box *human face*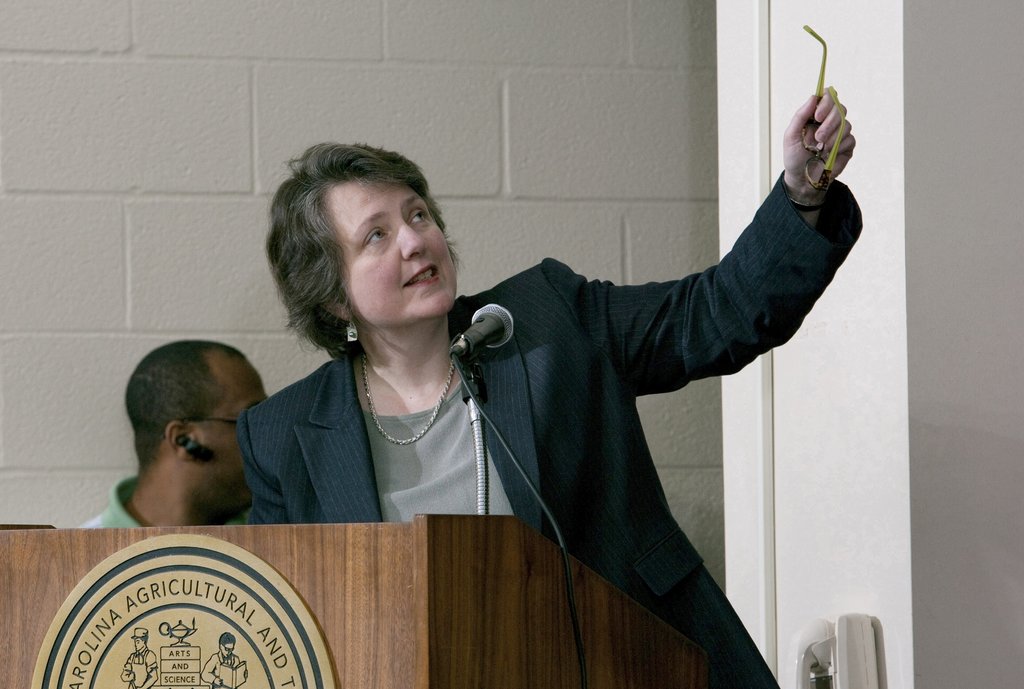
box=[334, 181, 463, 323]
